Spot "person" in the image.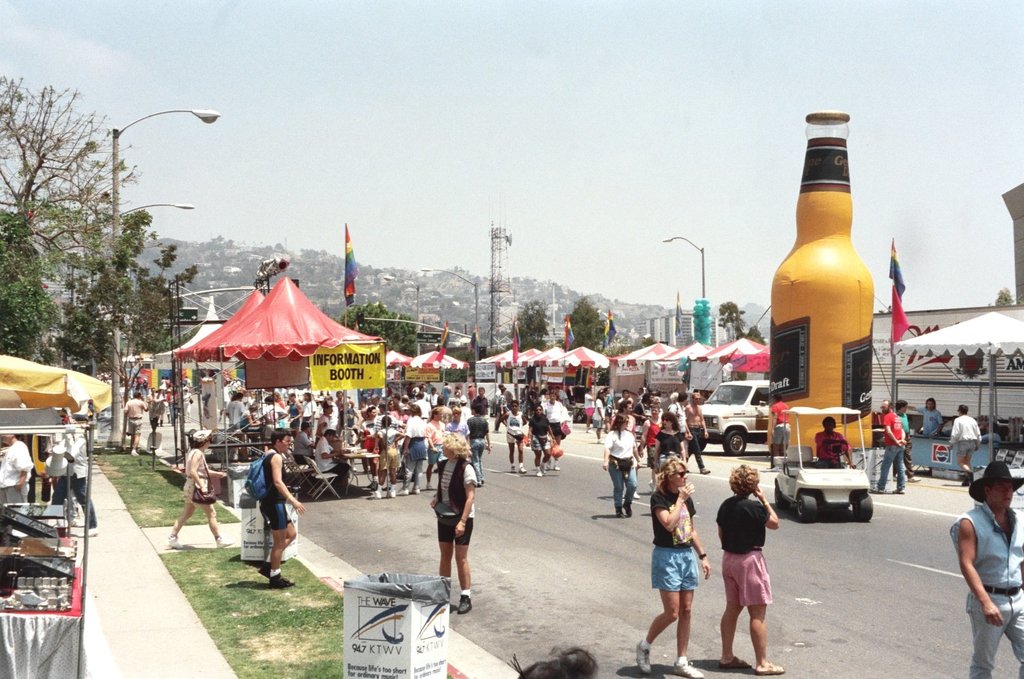
"person" found at [317, 420, 353, 492].
